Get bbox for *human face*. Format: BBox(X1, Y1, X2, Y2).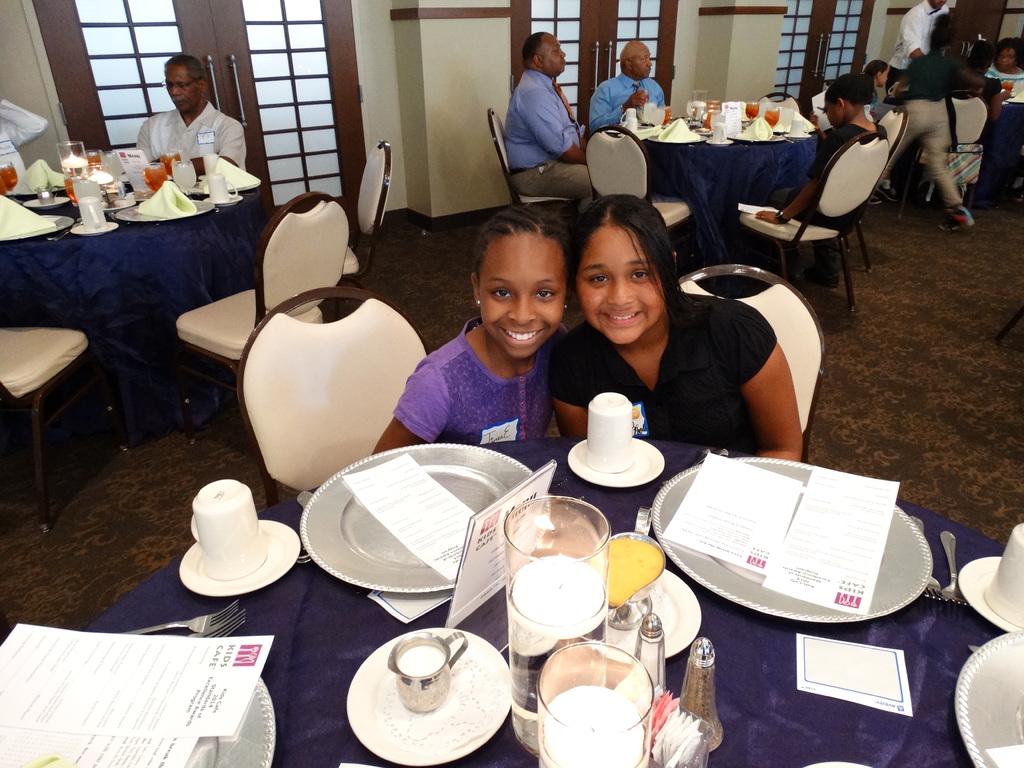
BBox(579, 216, 662, 349).
